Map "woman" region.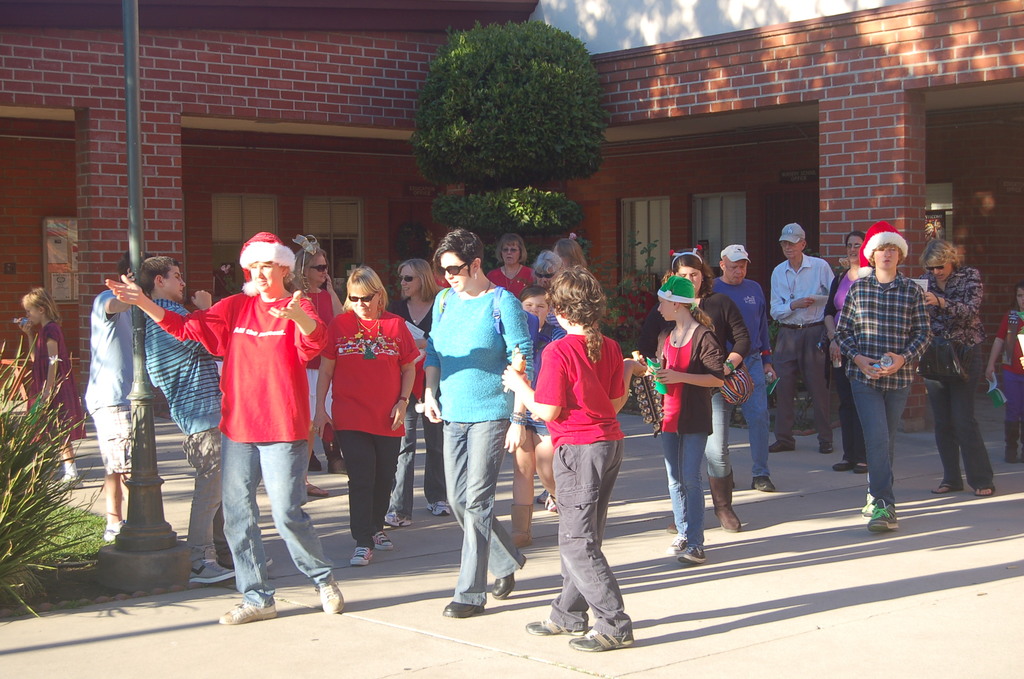
Mapped to box=[95, 229, 346, 631].
